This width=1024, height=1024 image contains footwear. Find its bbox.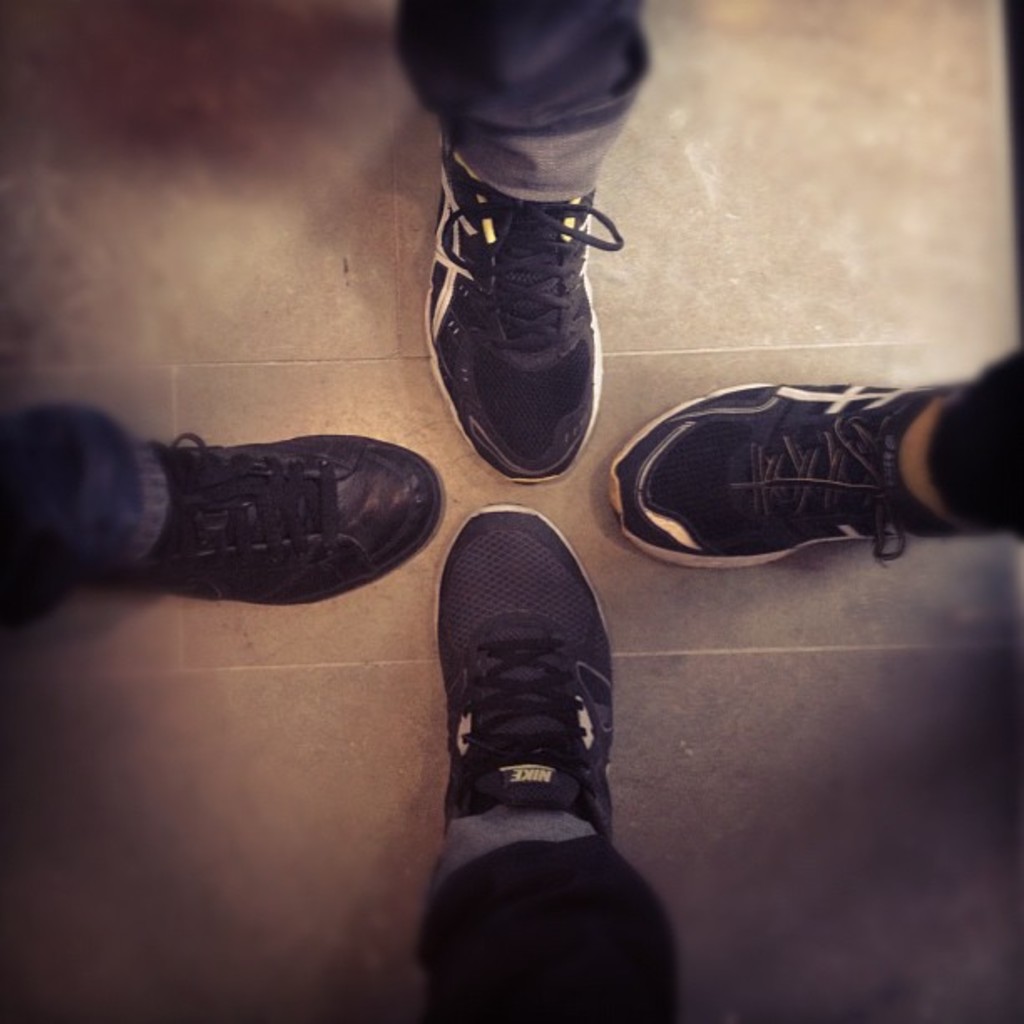
bbox=(117, 425, 452, 616).
